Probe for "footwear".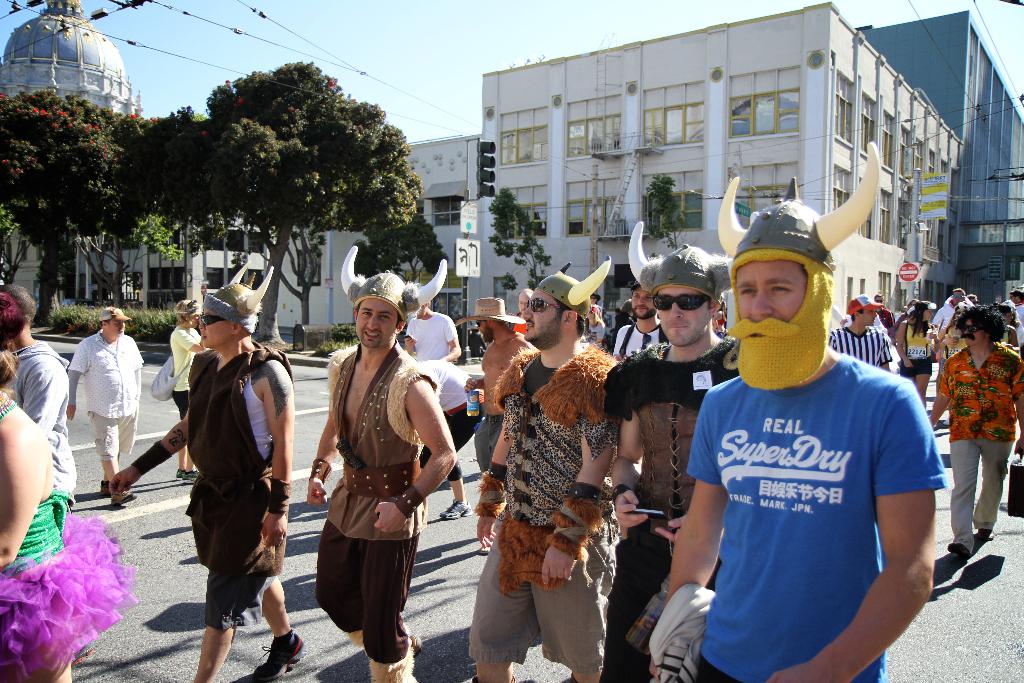
Probe result: [x1=947, y1=541, x2=967, y2=557].
